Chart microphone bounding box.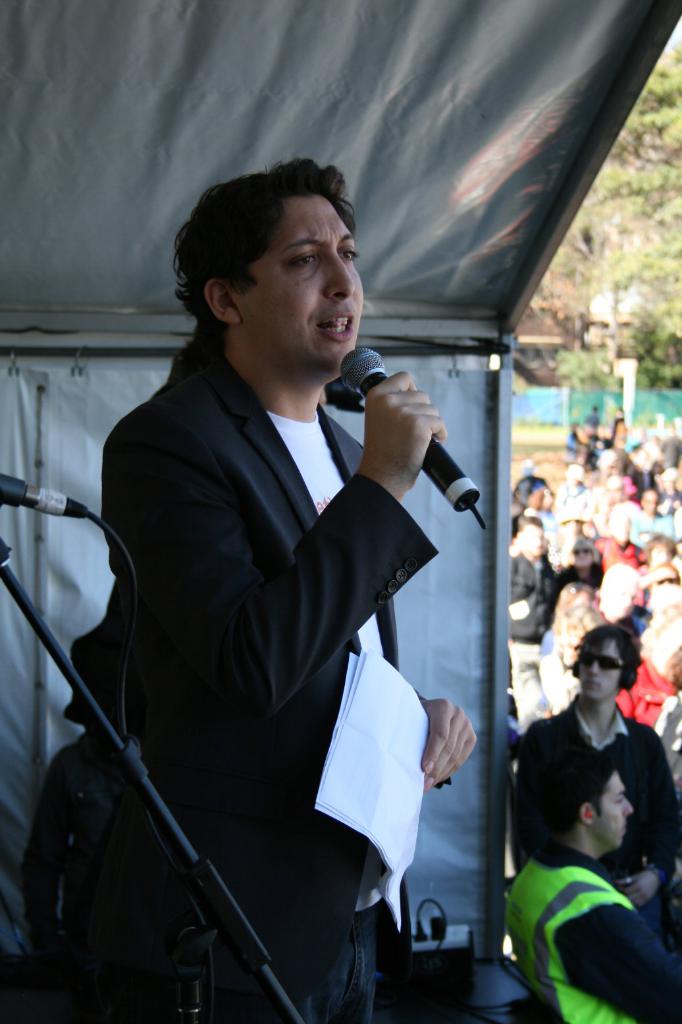
Charted: box=[332, 347, 489, 532].
